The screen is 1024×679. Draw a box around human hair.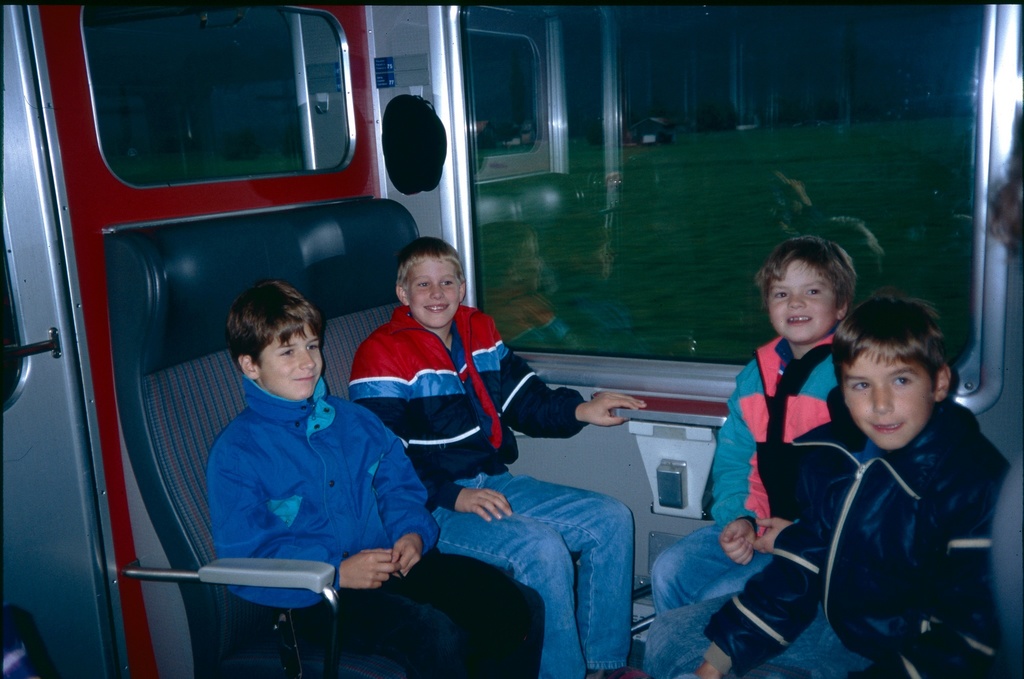
833, 296, 951, 393.
